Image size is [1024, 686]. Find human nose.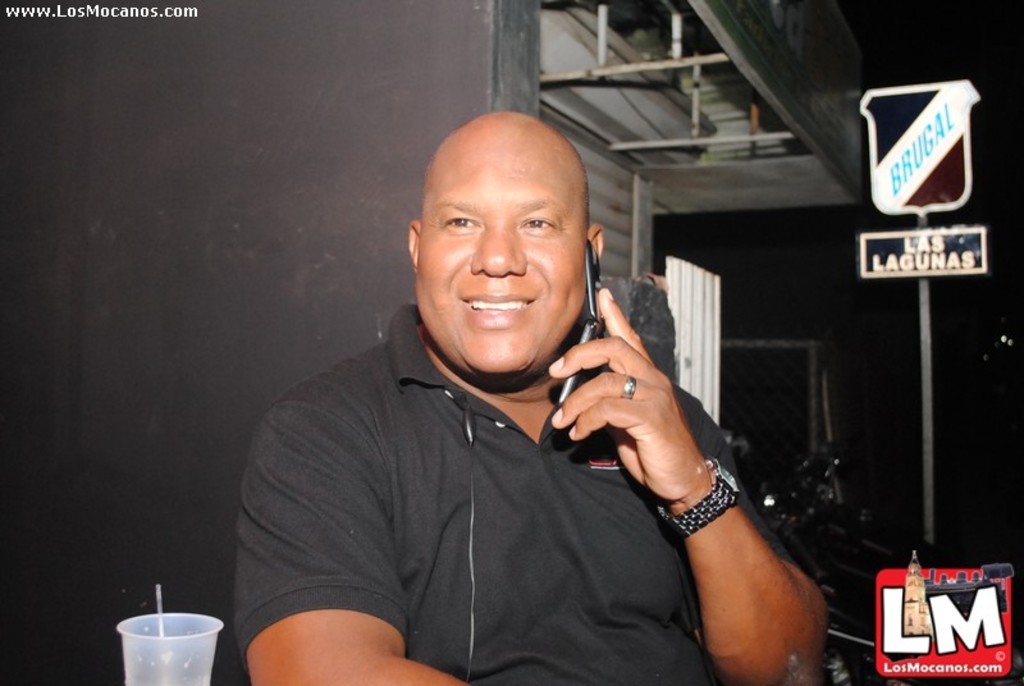
<box>471,219,525,274</box>.
